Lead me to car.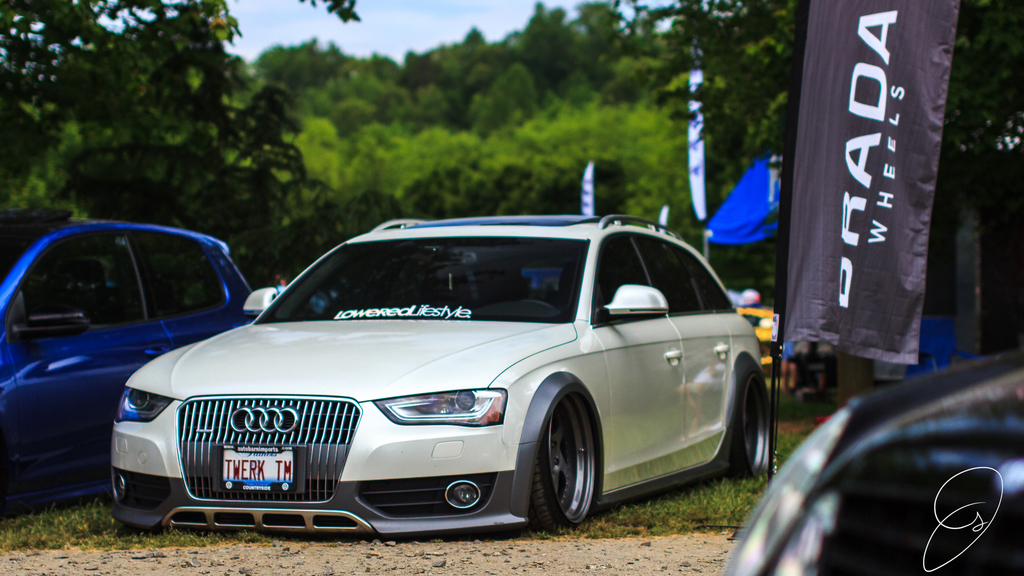
Lead to [723, 346, 1023, 575].
